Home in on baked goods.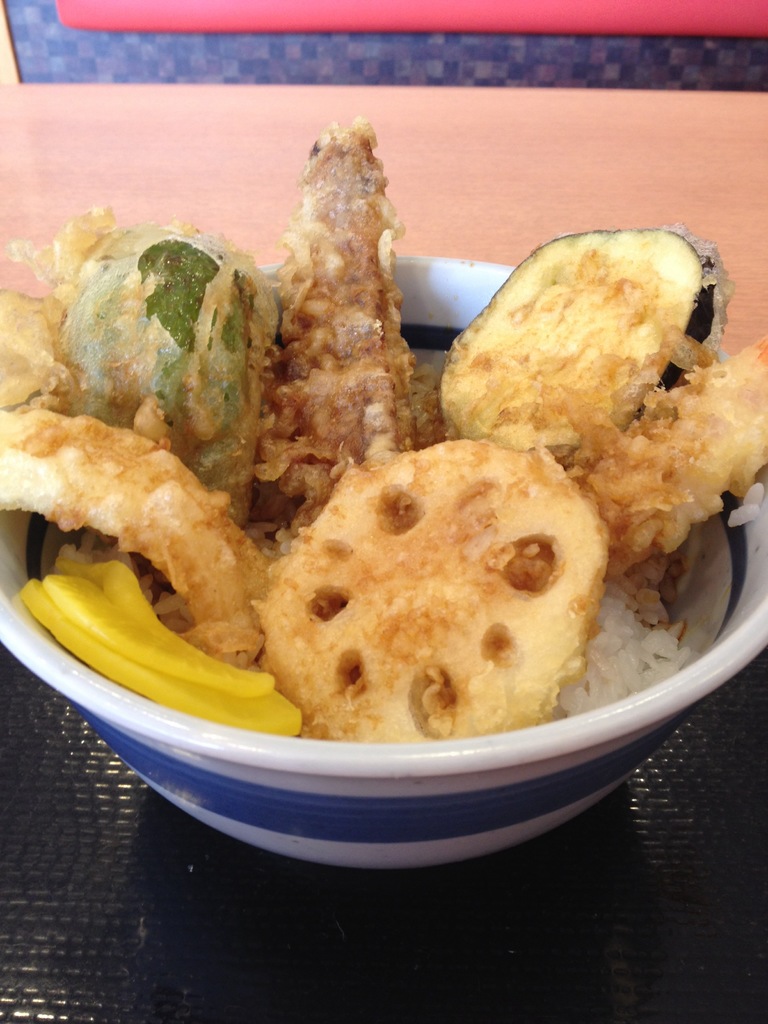
Homed in at (0, 412, 278, 672).
